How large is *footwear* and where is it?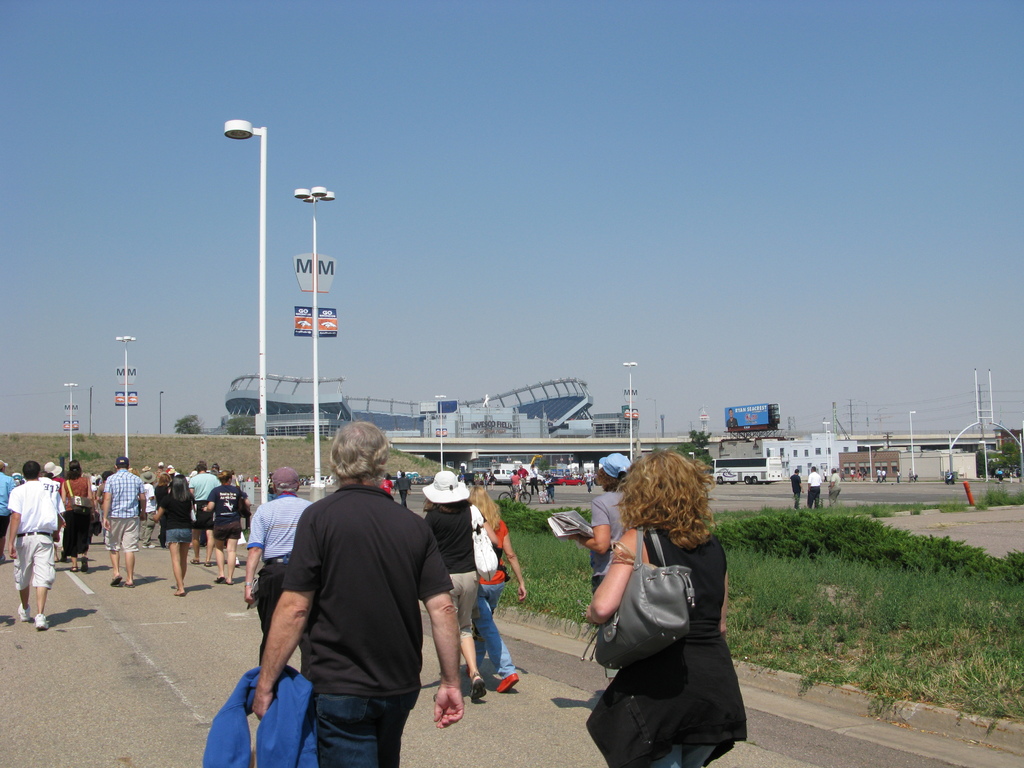
Bounding box: x1=143, y1=543, x2=156, y2=549.
